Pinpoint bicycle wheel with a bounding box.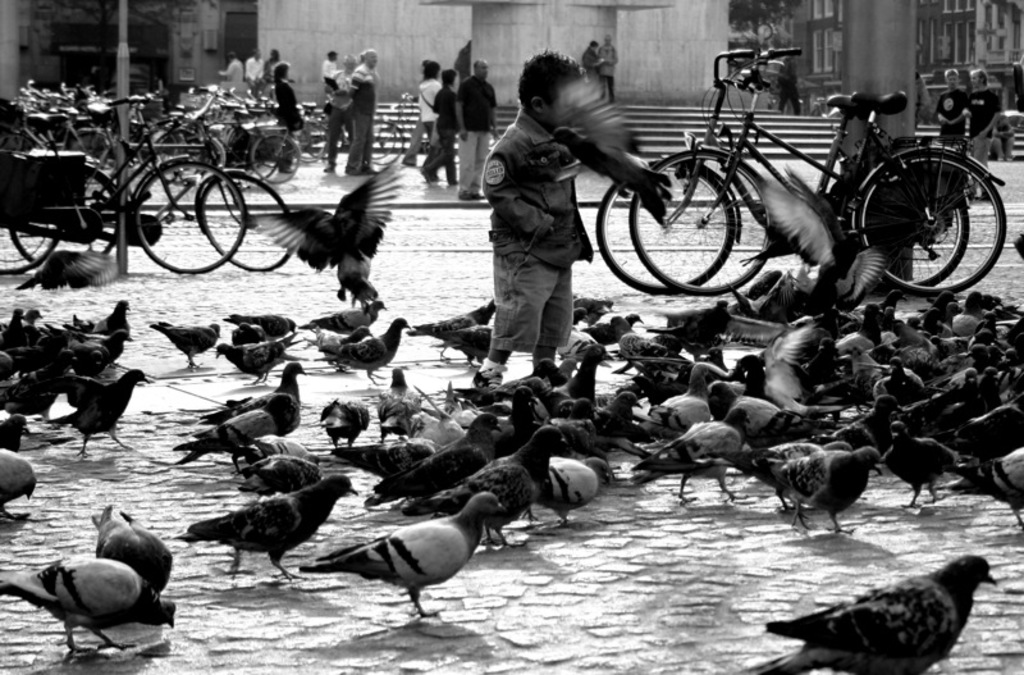
(595, 164, 733, 300).
